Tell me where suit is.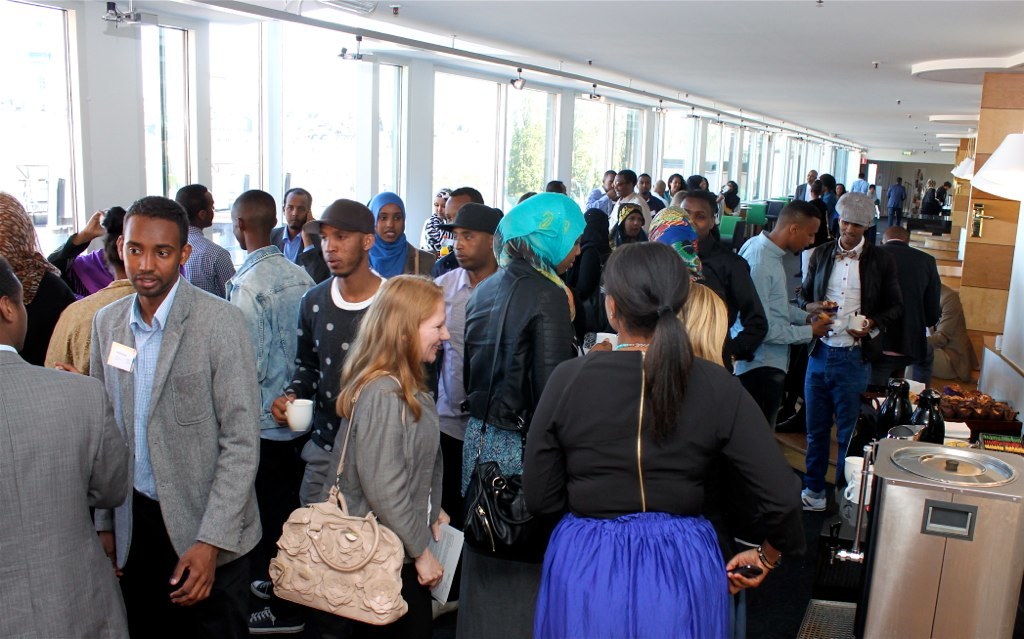
suit is at [0,344,129,638].
